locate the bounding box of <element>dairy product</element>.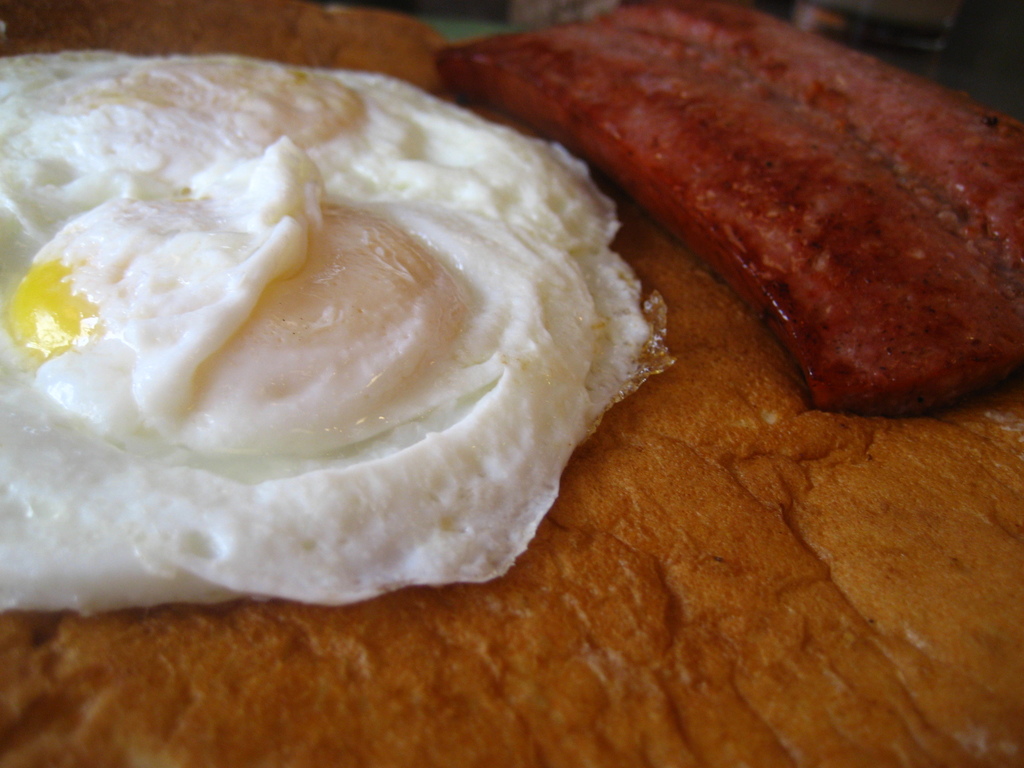
Bounding box: 0, 92, 643, 584.
